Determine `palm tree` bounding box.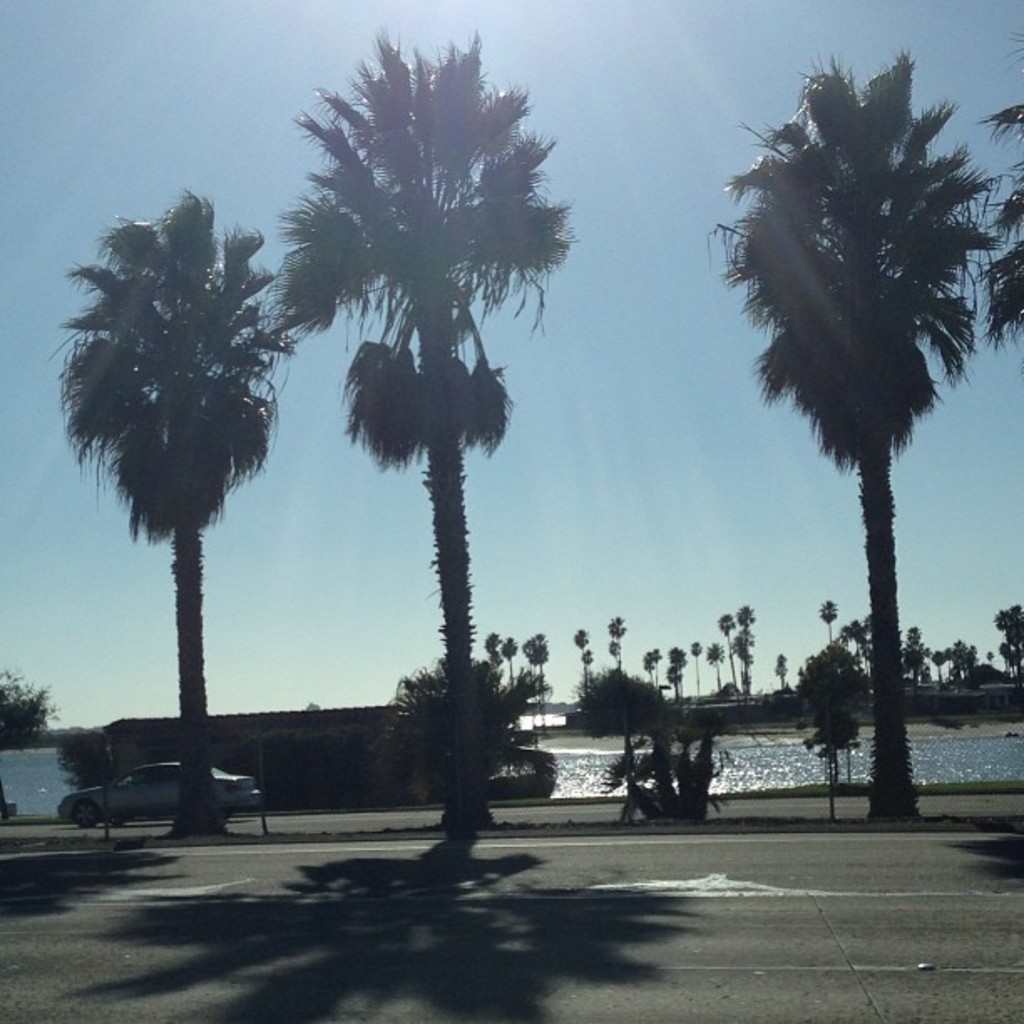
Determined: region(519, 617, 544, 704).
